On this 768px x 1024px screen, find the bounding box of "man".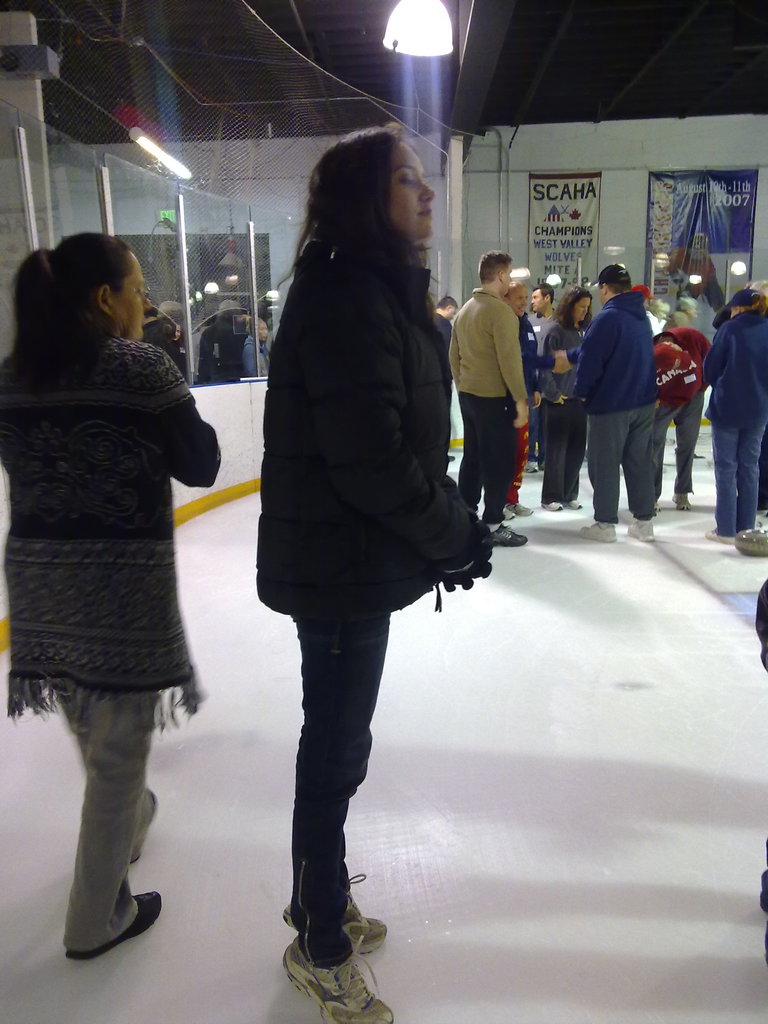
Bounding box: box=[526, 276, 563, 387].
